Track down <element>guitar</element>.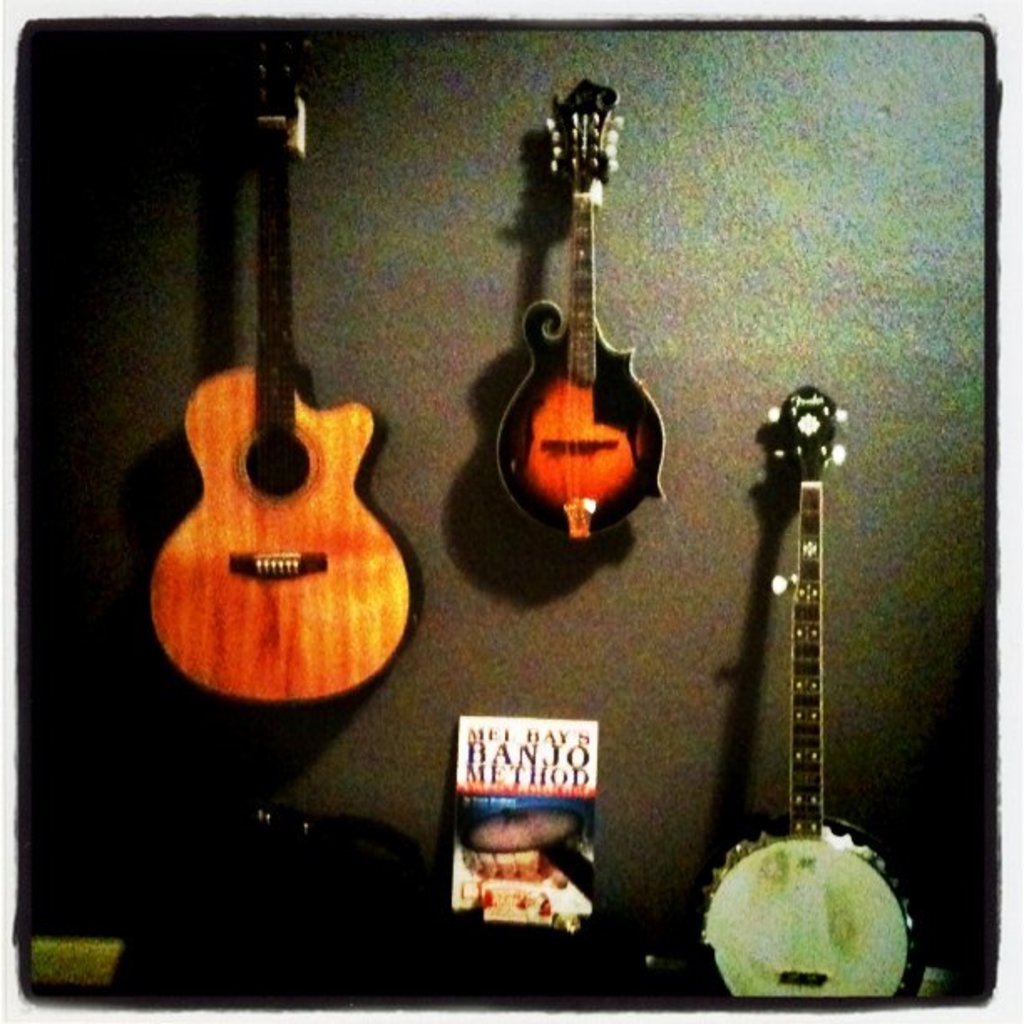
Tracked to <region>689, 370, 929, 1006</region>.
